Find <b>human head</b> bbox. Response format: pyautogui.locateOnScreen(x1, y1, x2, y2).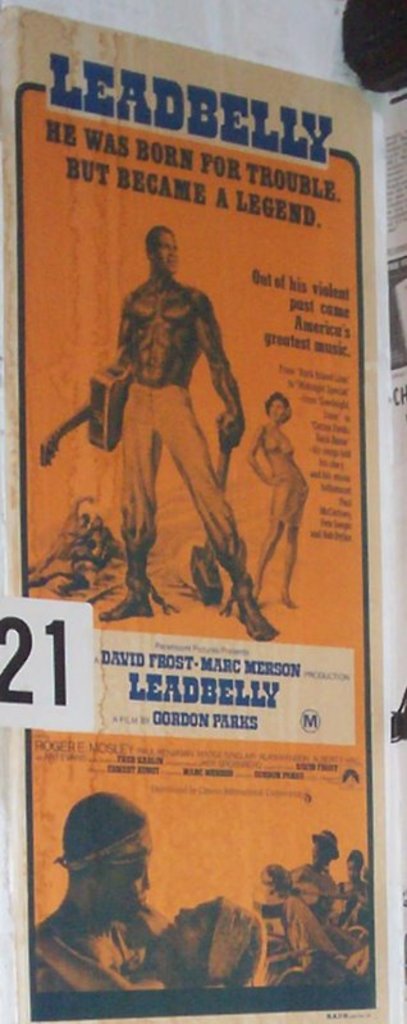
pyautogui.locateOnScreen(346, 845, 367, 881).
